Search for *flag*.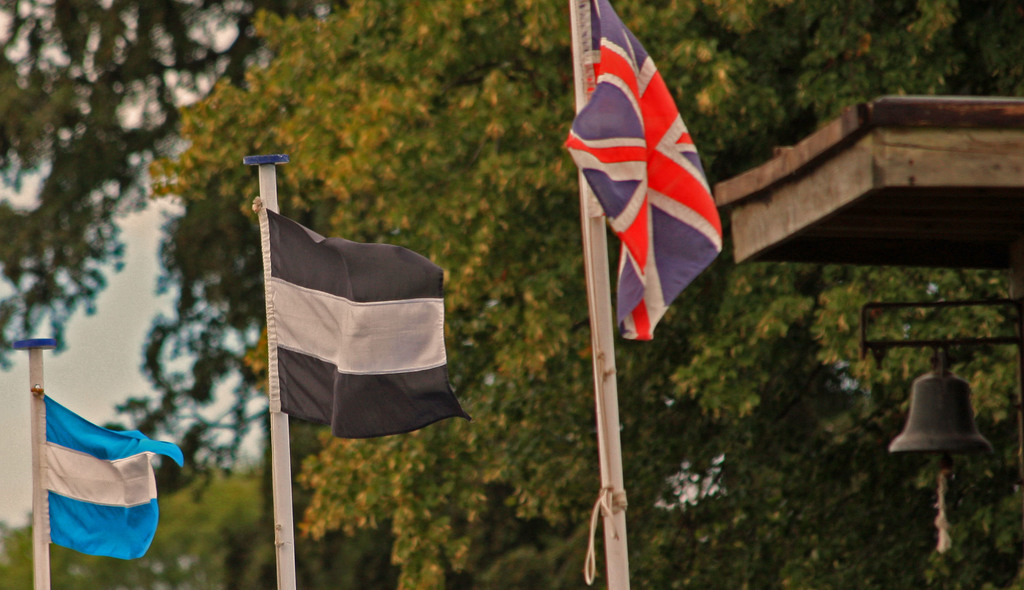
Found at crop(561, 0, 726, 342).
